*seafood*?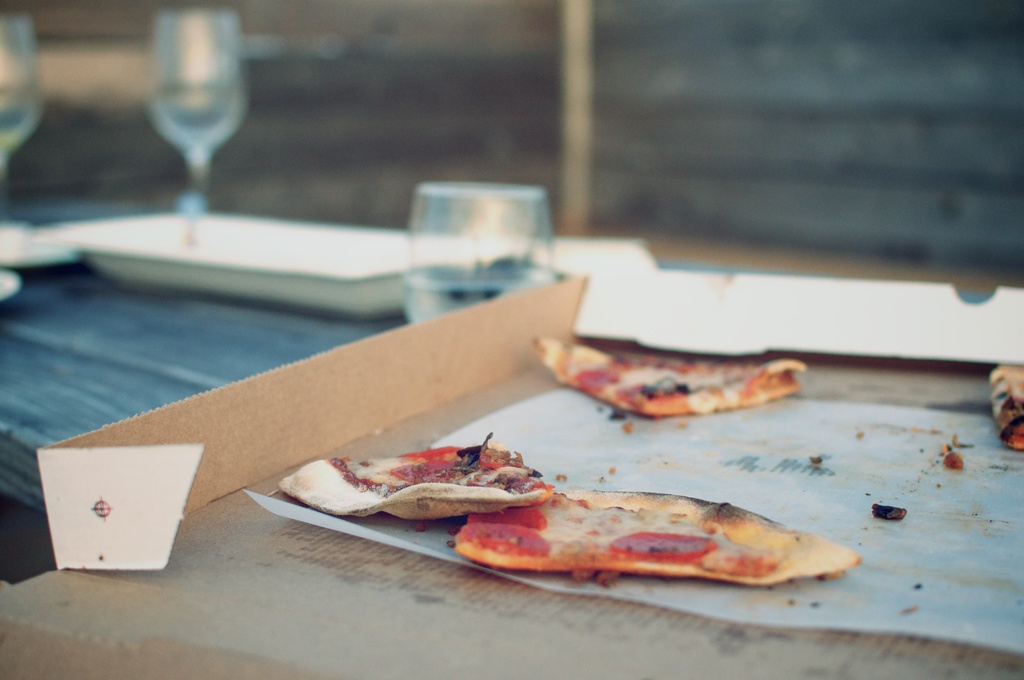
l=272, t=432, r=554, b=519
